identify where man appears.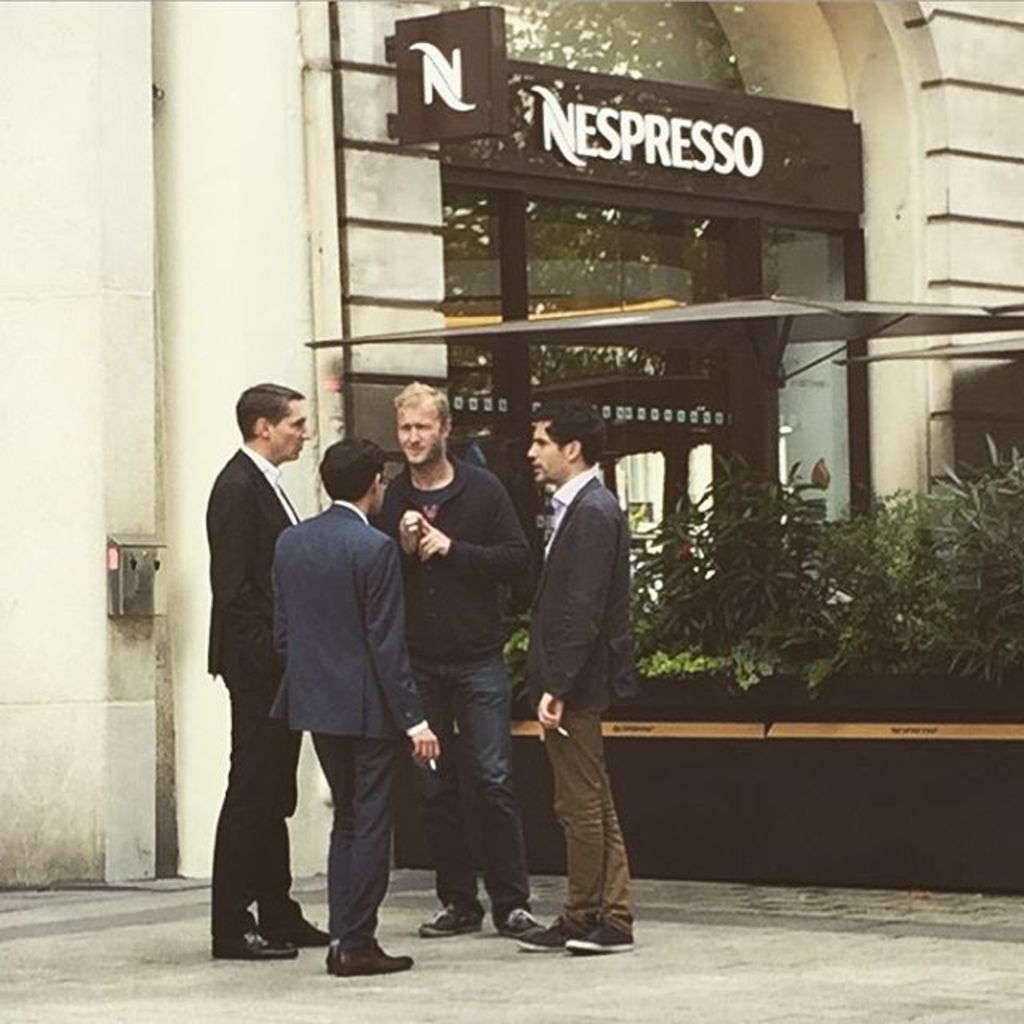
Appears at 272, 438, 443, 978.
